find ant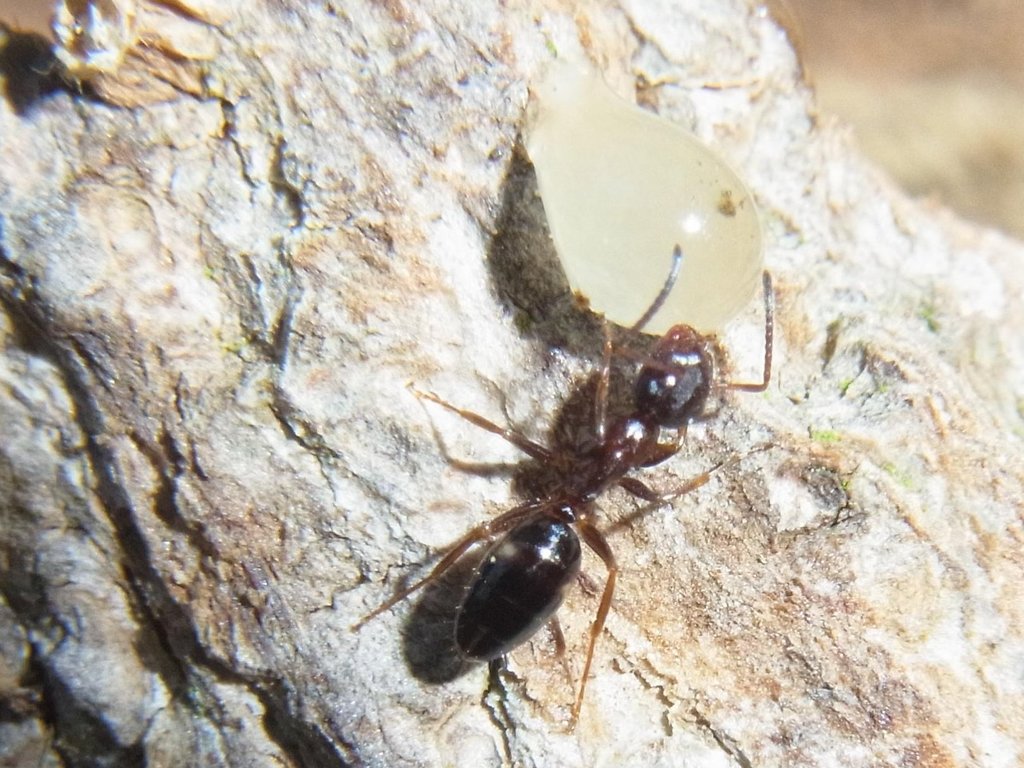
349, 243, 788, 733
